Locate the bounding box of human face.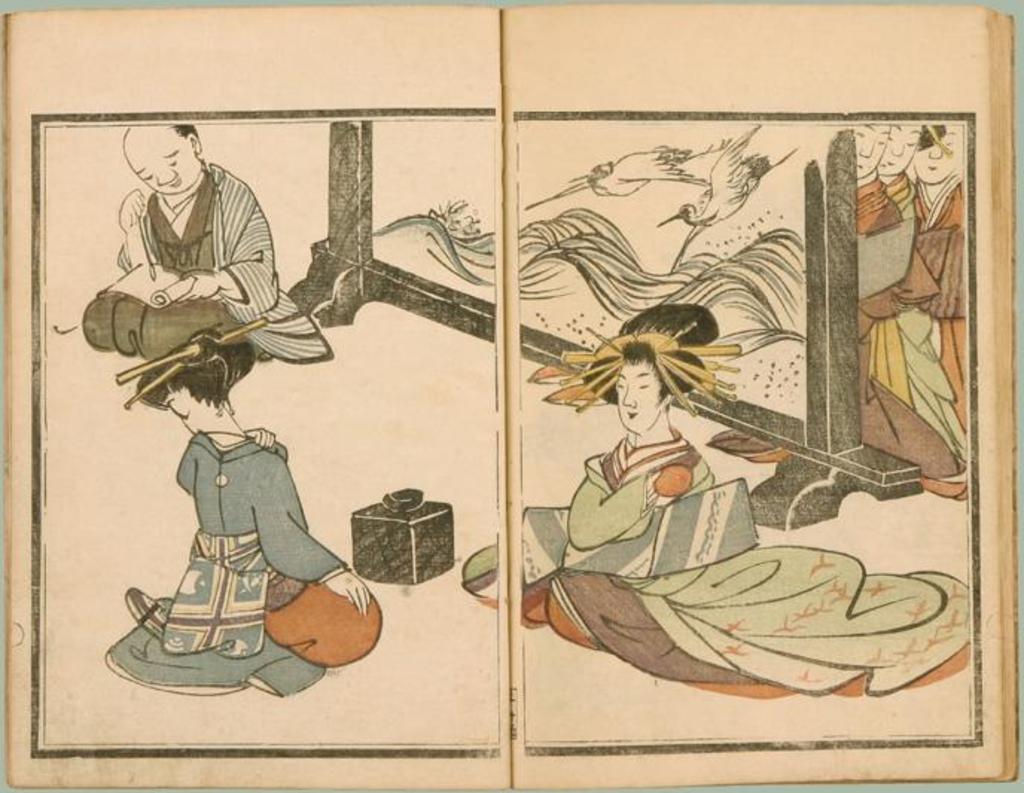
Bounding box: bbox=[616, 365, 658, 431].
